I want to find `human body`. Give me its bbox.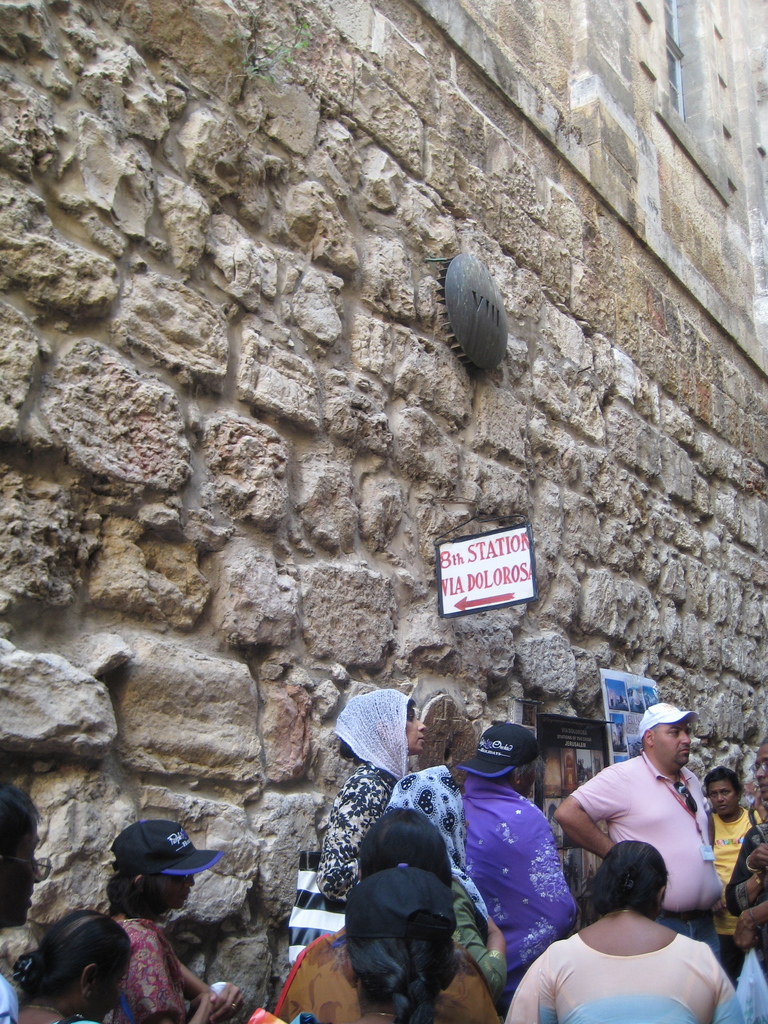
bbox=[710, 764, 765, 884].
